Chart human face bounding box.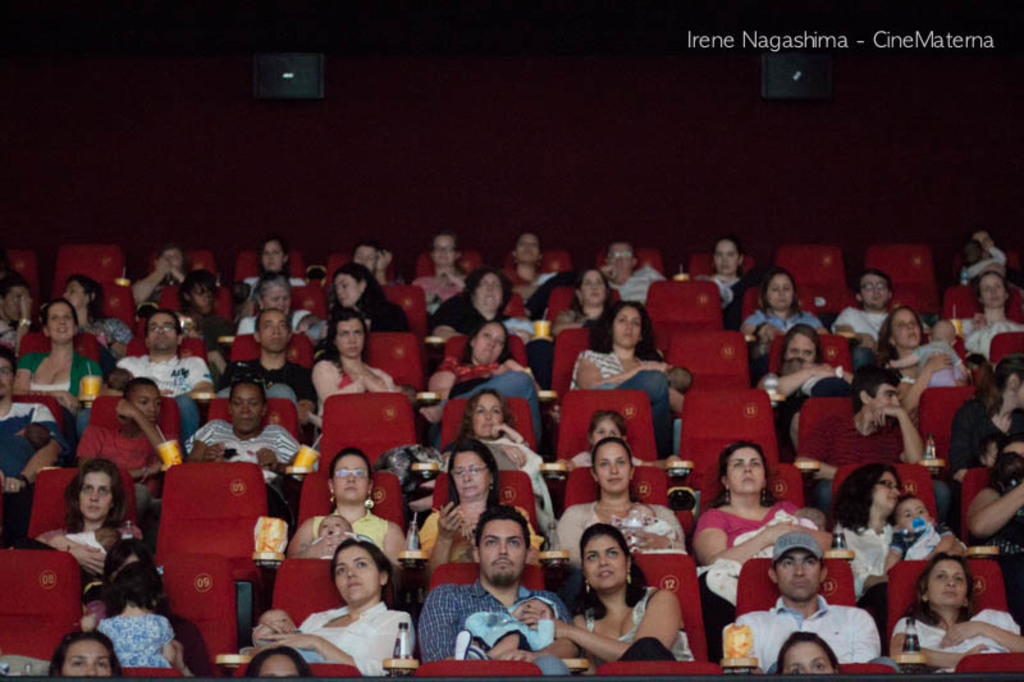
Charted: 357,246,379,267.
